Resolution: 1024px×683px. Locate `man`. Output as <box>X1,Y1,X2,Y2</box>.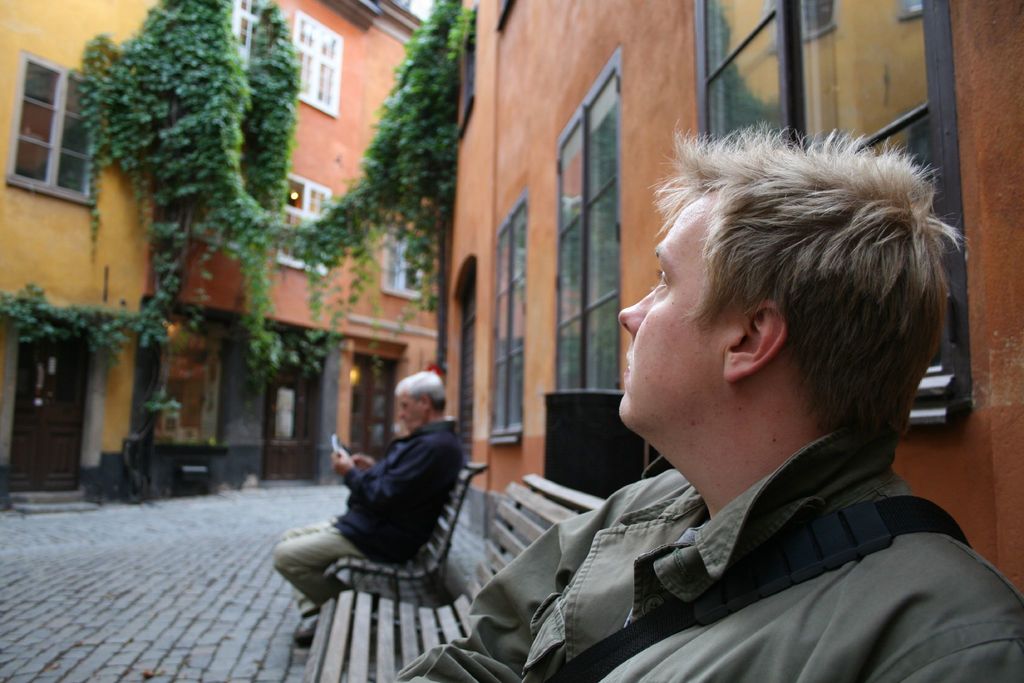
<box>391,121,1023,682</box>.
